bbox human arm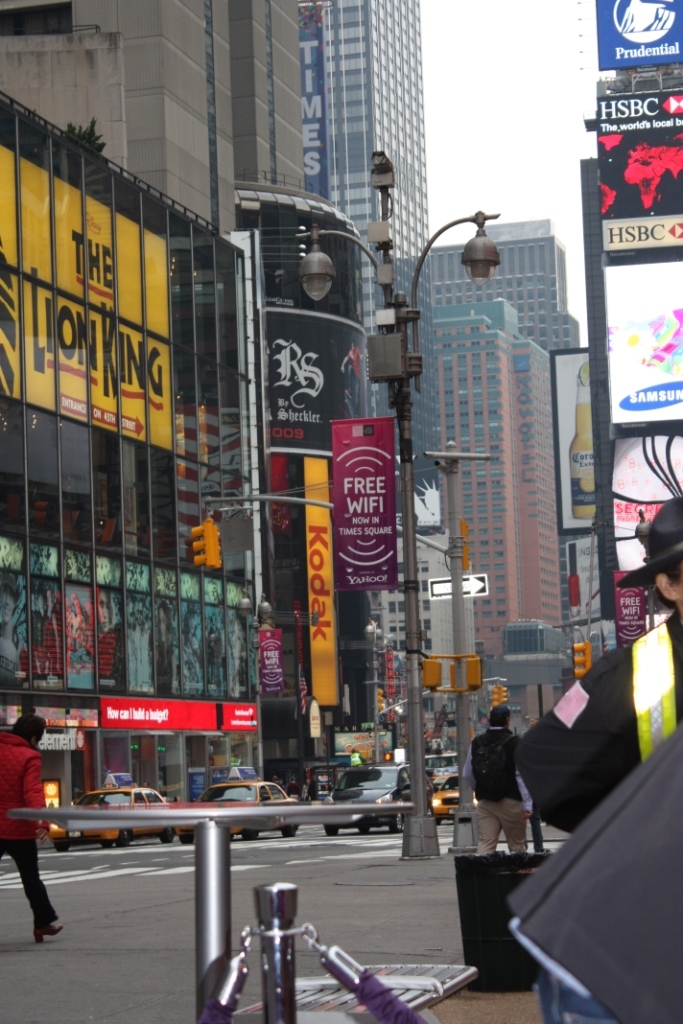
box=[511, 756, 536, 813]
